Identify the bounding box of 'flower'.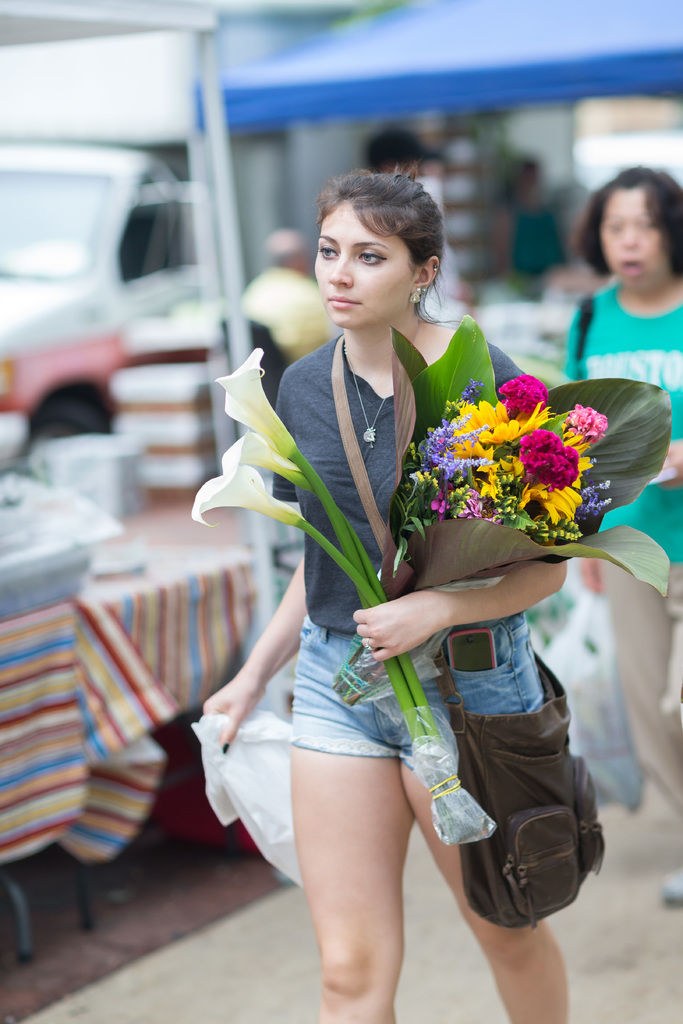
[217, 426, 302, 473].
